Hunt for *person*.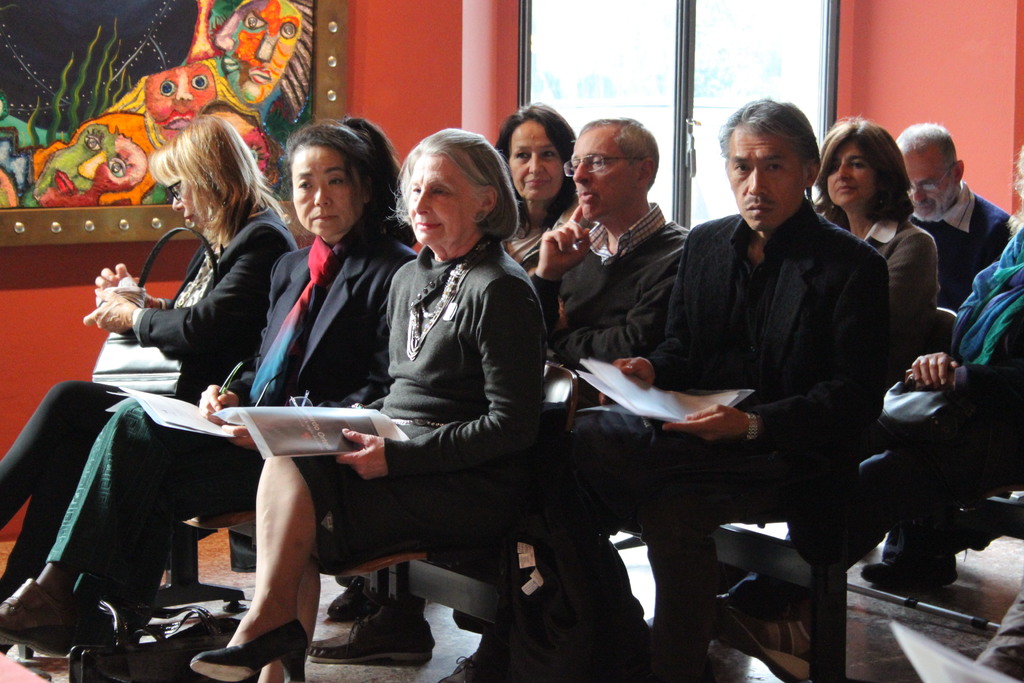
Hunted down at <box>193,129,538,682</box>.
